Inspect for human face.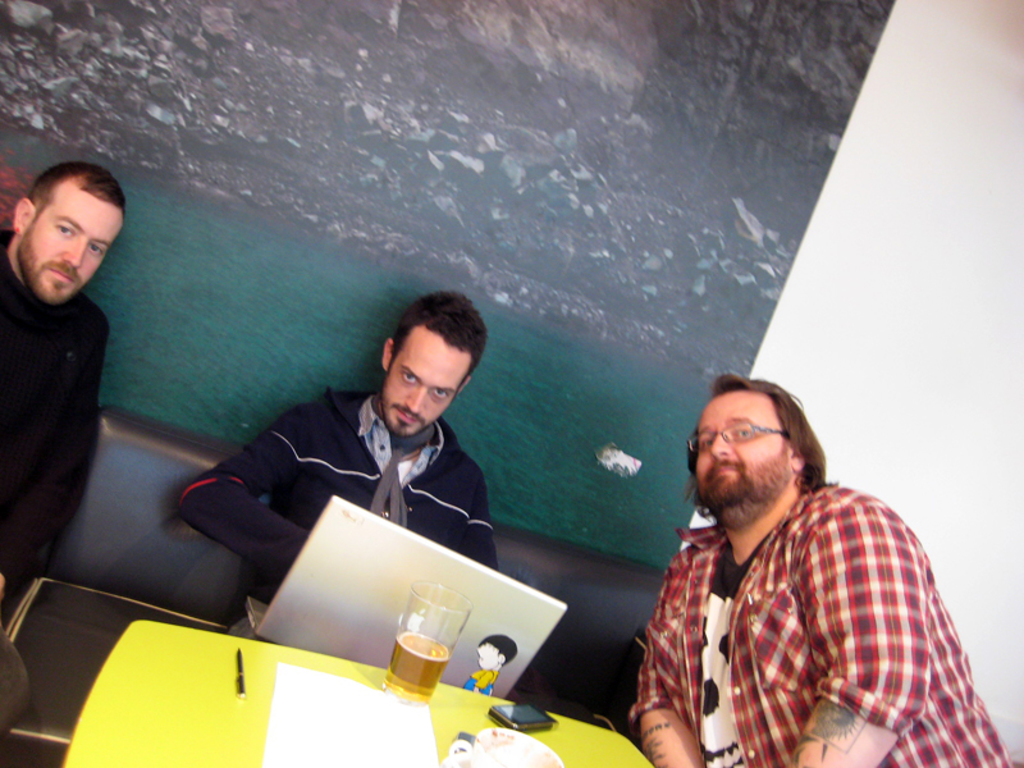
Inspection: 22/189/122/296.
